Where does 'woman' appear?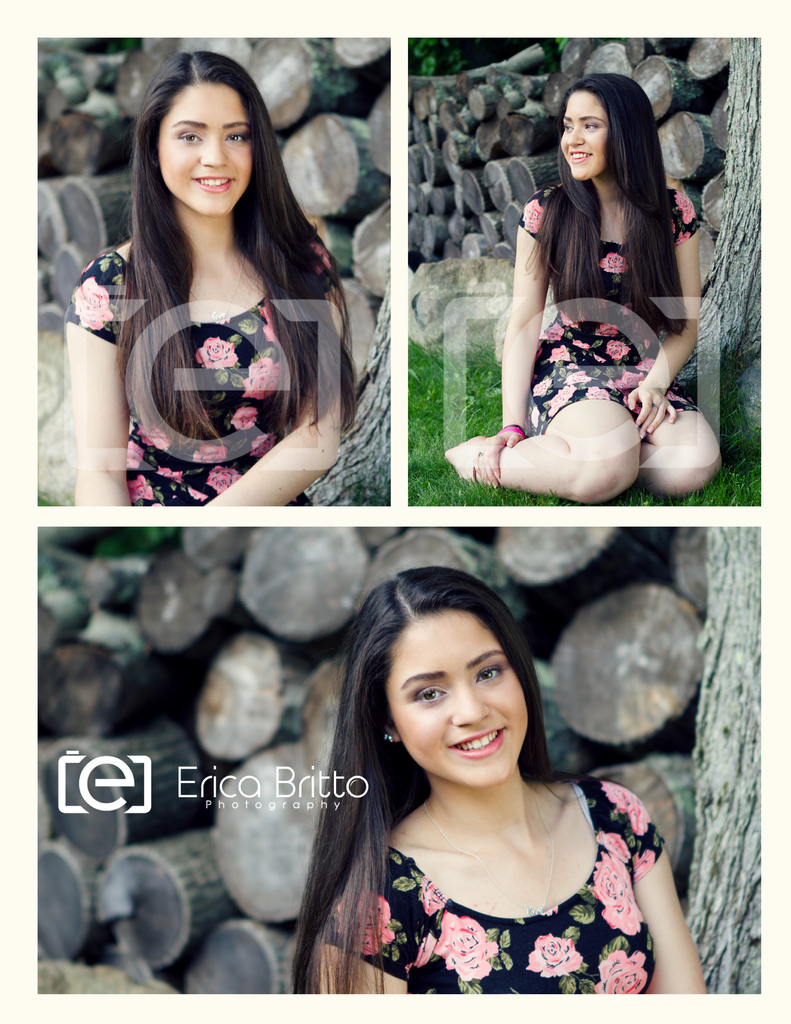
Appears at [60,52,357,508].
